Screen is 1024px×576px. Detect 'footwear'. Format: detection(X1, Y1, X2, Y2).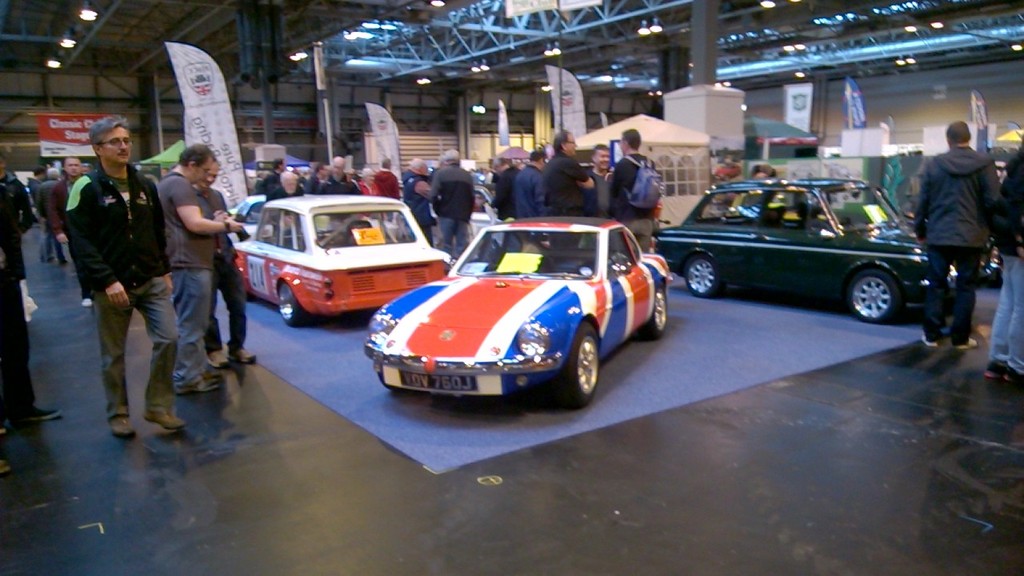
detection(106, 414, 137, 437).
